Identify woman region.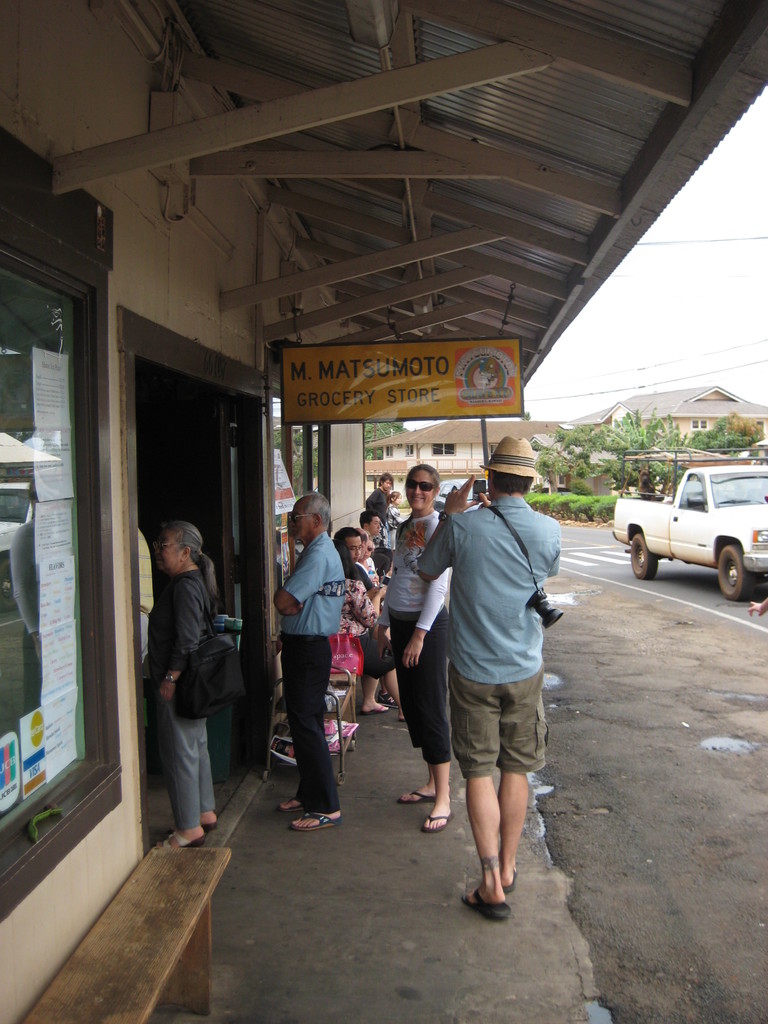
Region: crop(388, 467, 452, 826).
